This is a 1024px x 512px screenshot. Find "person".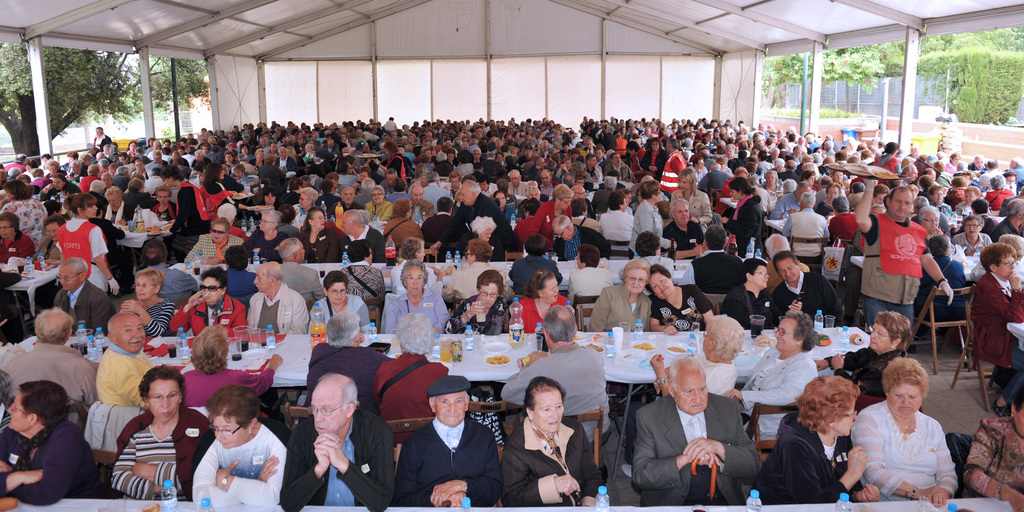
Bounding box: (x1=0, y1=214, x2=33, y2=317).
